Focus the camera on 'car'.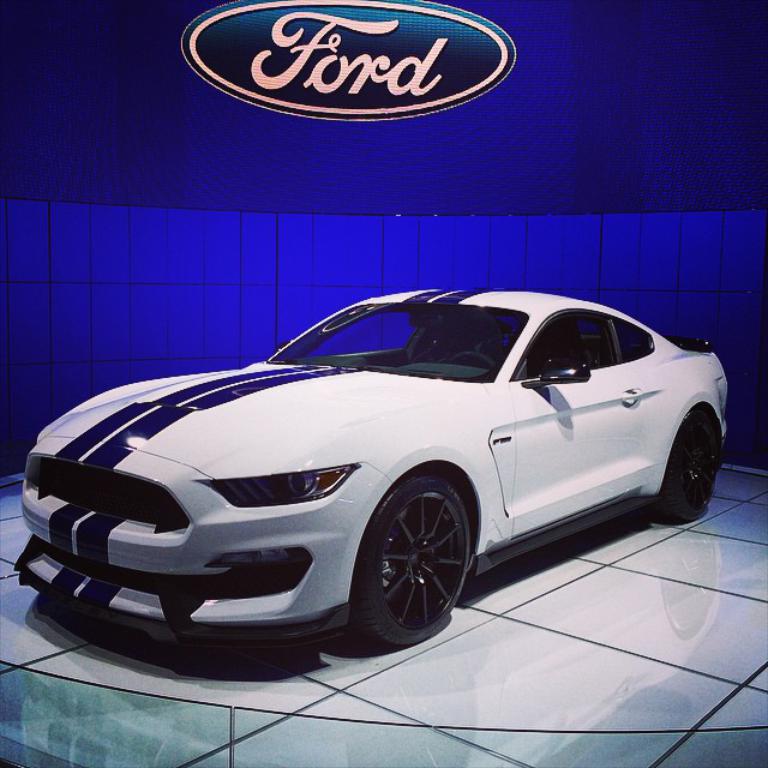
Focus region: 12 280 732 659.
